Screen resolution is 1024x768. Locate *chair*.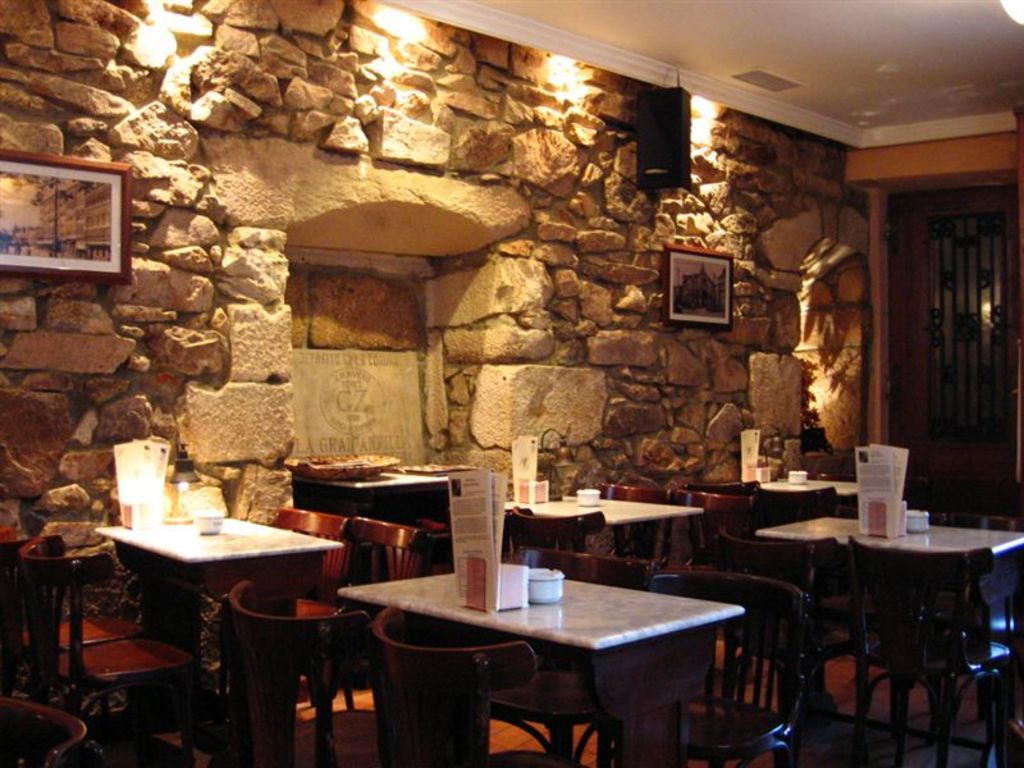
Rect(641, 575, 827, 767).
